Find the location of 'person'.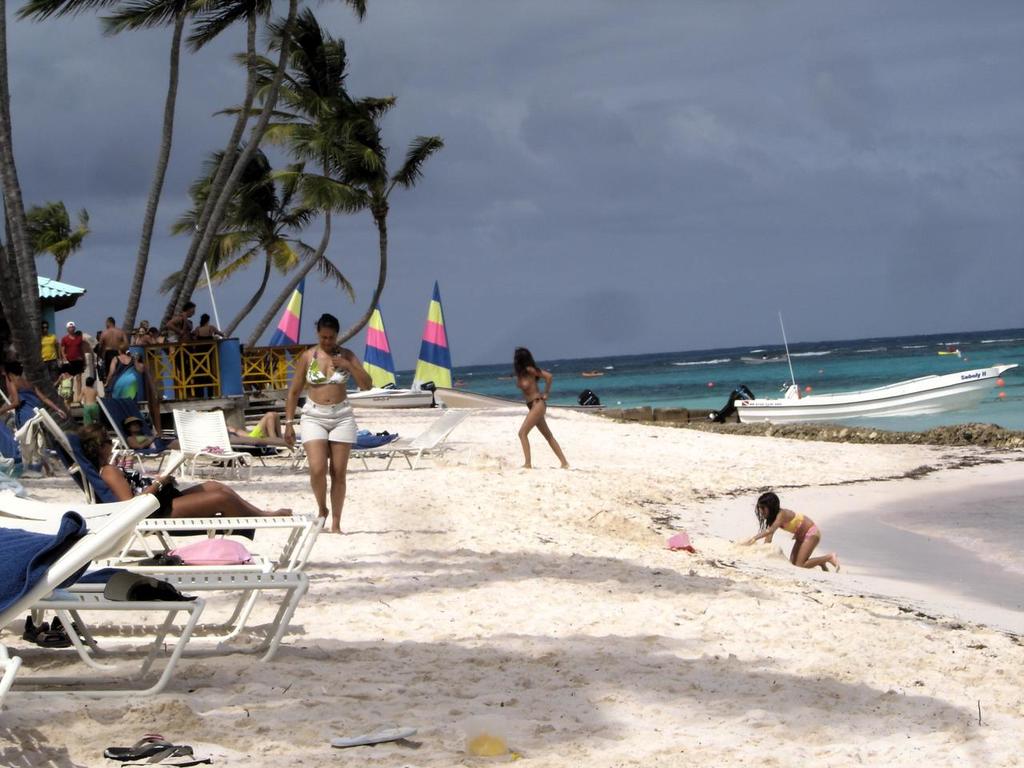
Location: Rect(133, 319, 157, 382).
